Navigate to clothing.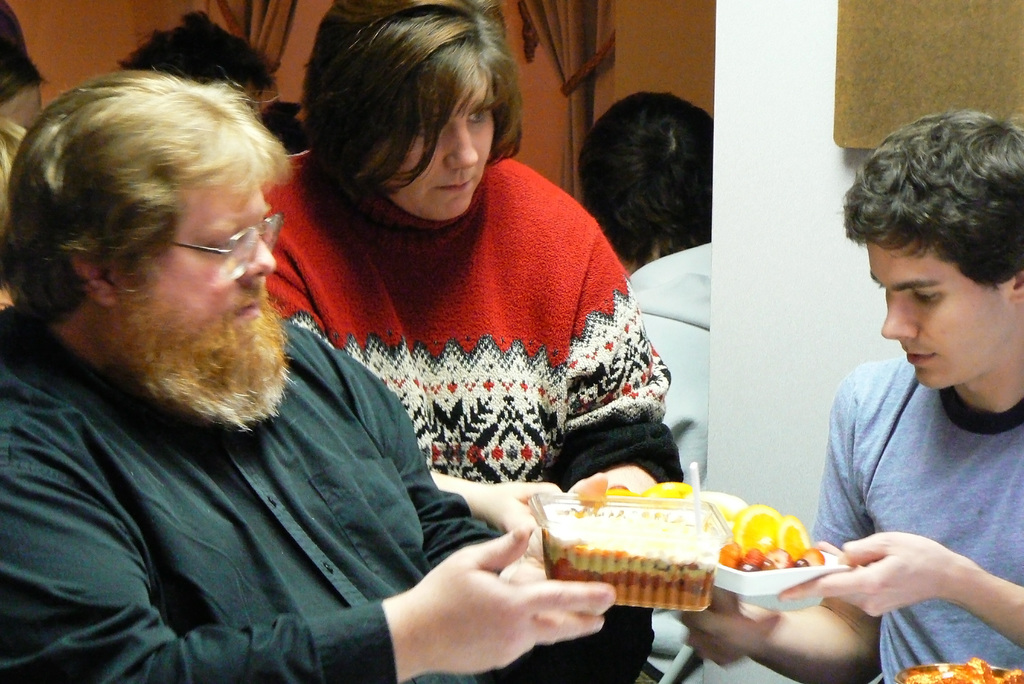
Navigation target: select_region(0, 305, 504, 683).
